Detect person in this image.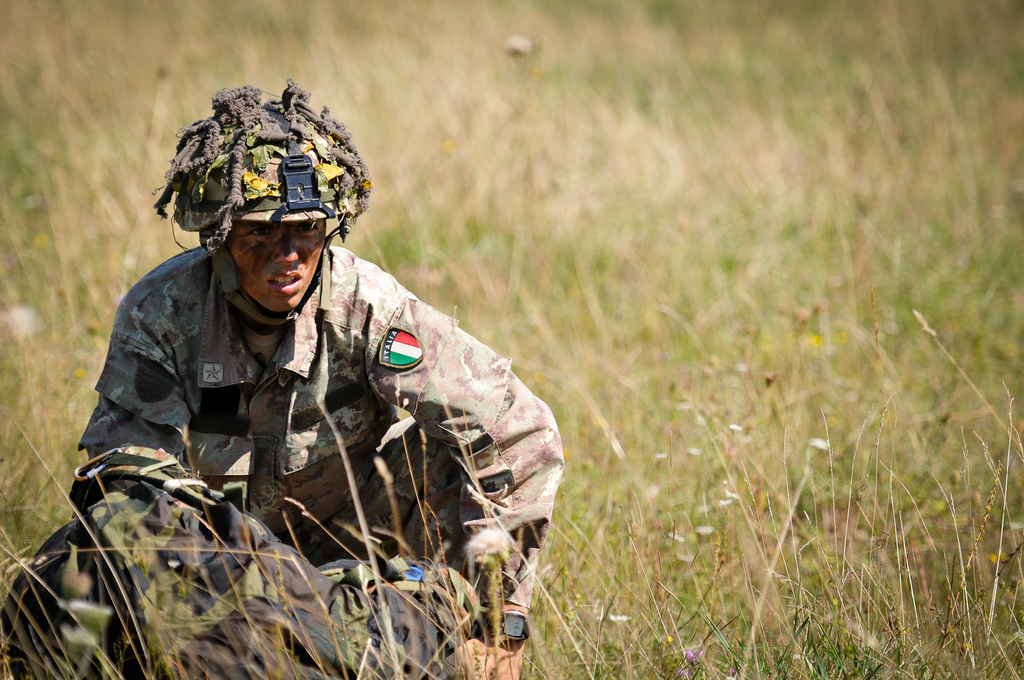
Detection: x1=74 y1=74 x2=559 y2=679.
